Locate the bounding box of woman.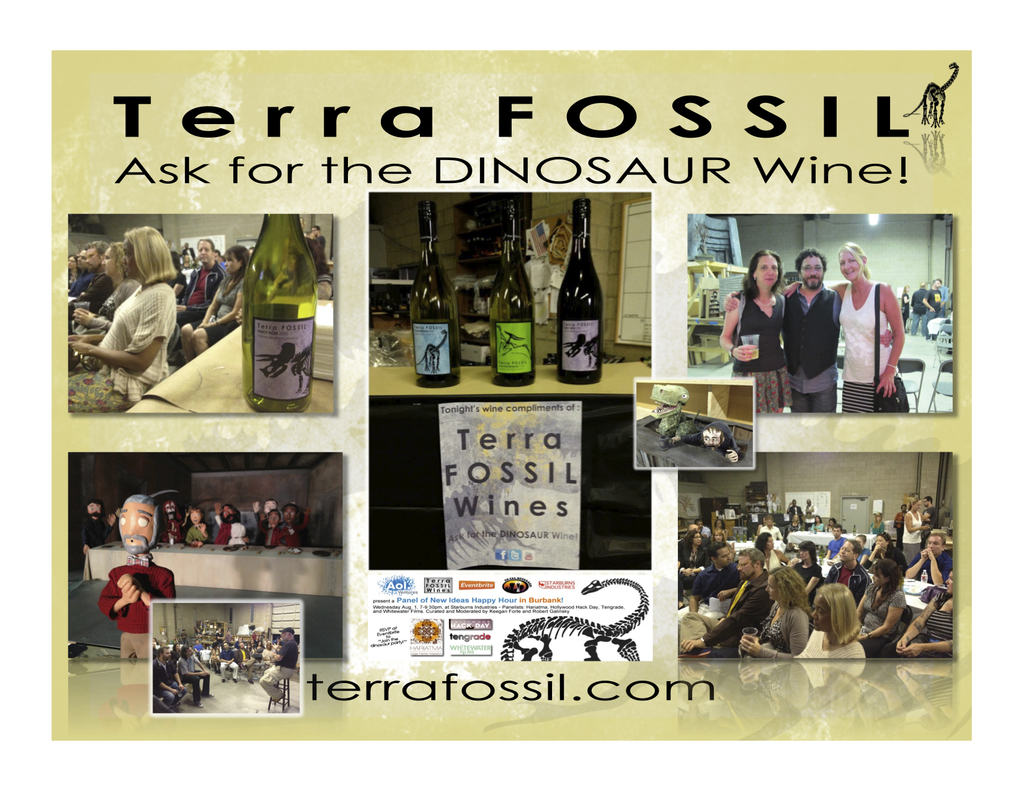
Bounding box: box(68, 243, 148, 336).
